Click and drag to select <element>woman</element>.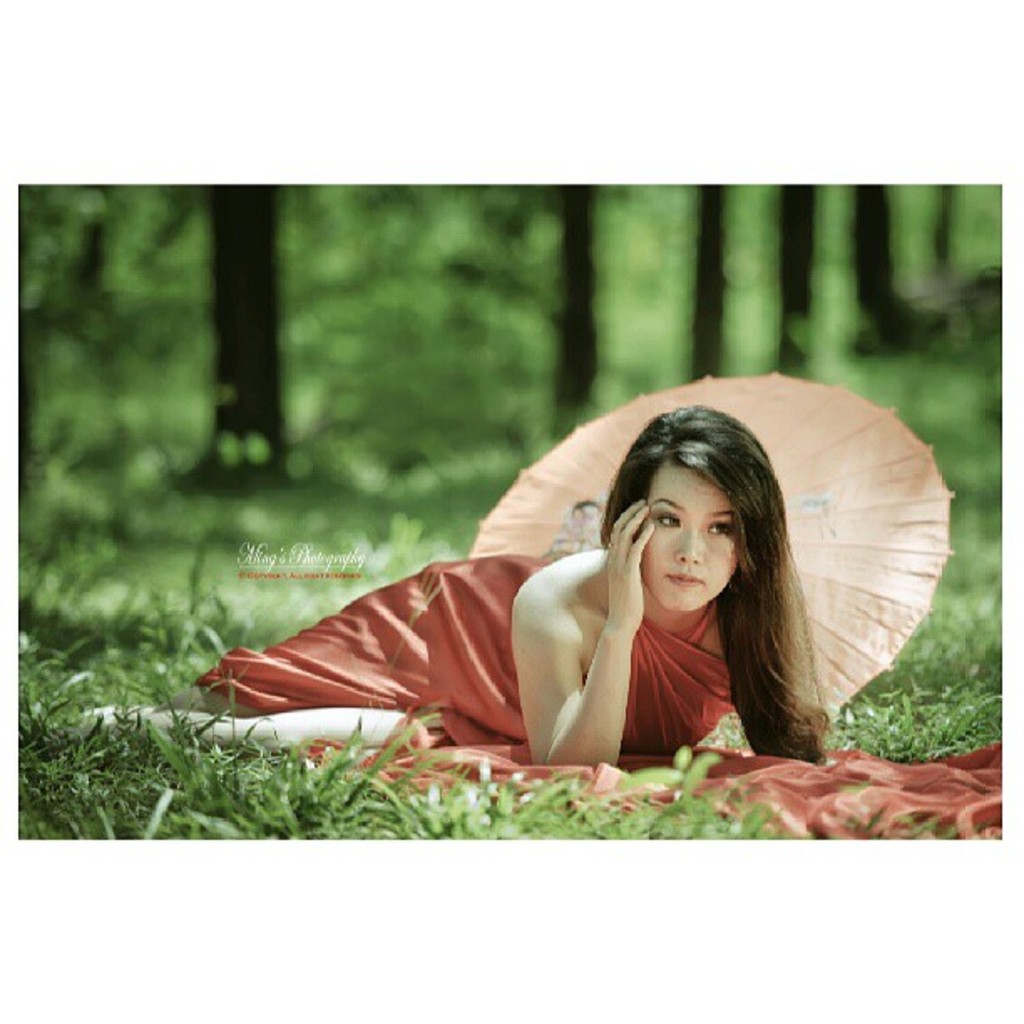
Selection: (left=279, top=397, right=875, bottom=793).
